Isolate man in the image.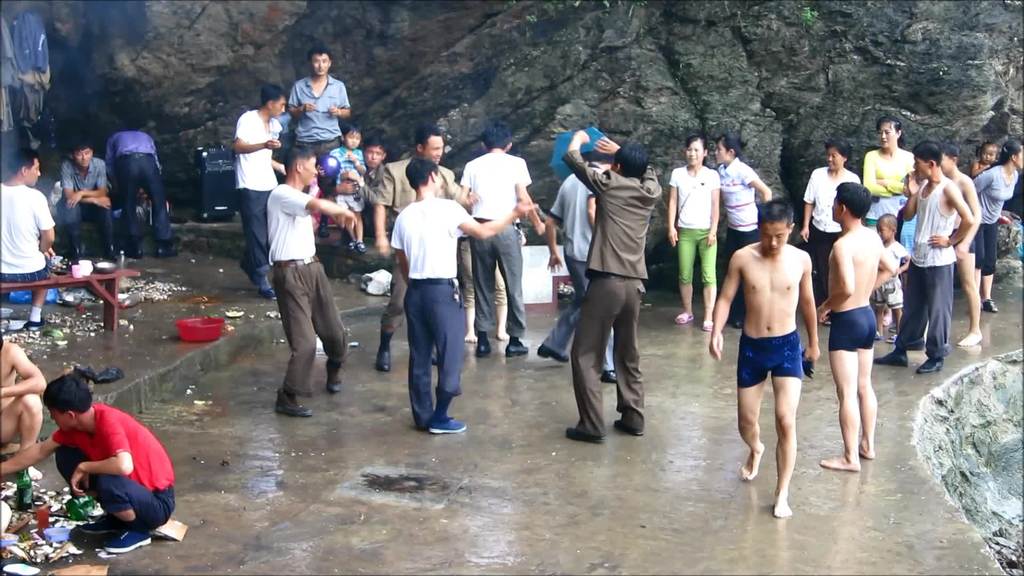
Isolated region: 106 129 166 255.
